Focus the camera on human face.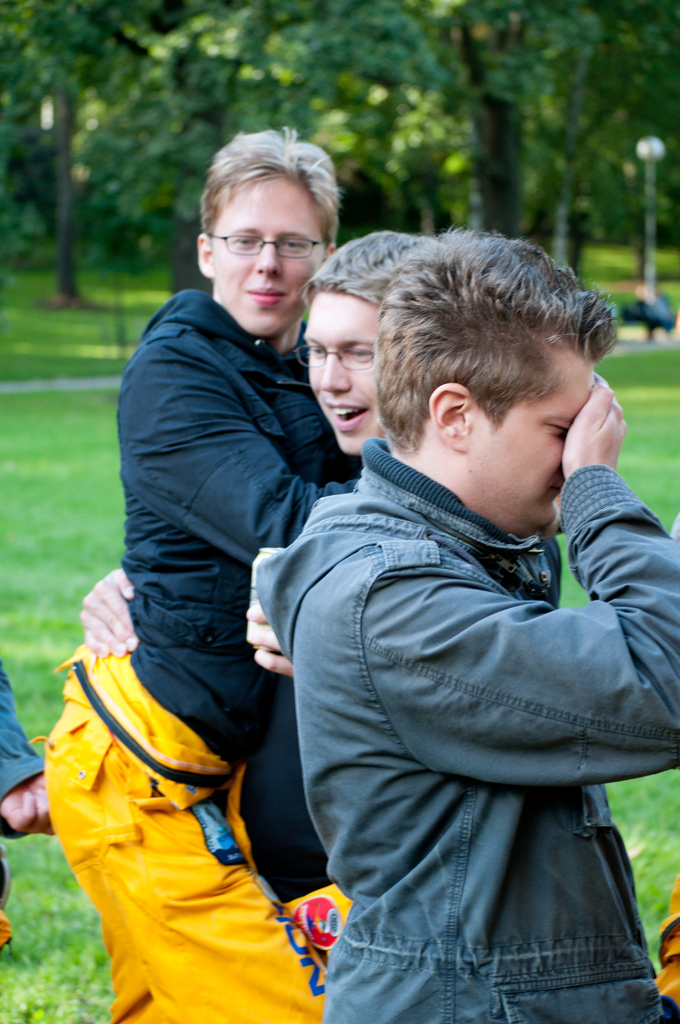
Focus region: <bbox>209, 174, 330, 335</bbox>.
